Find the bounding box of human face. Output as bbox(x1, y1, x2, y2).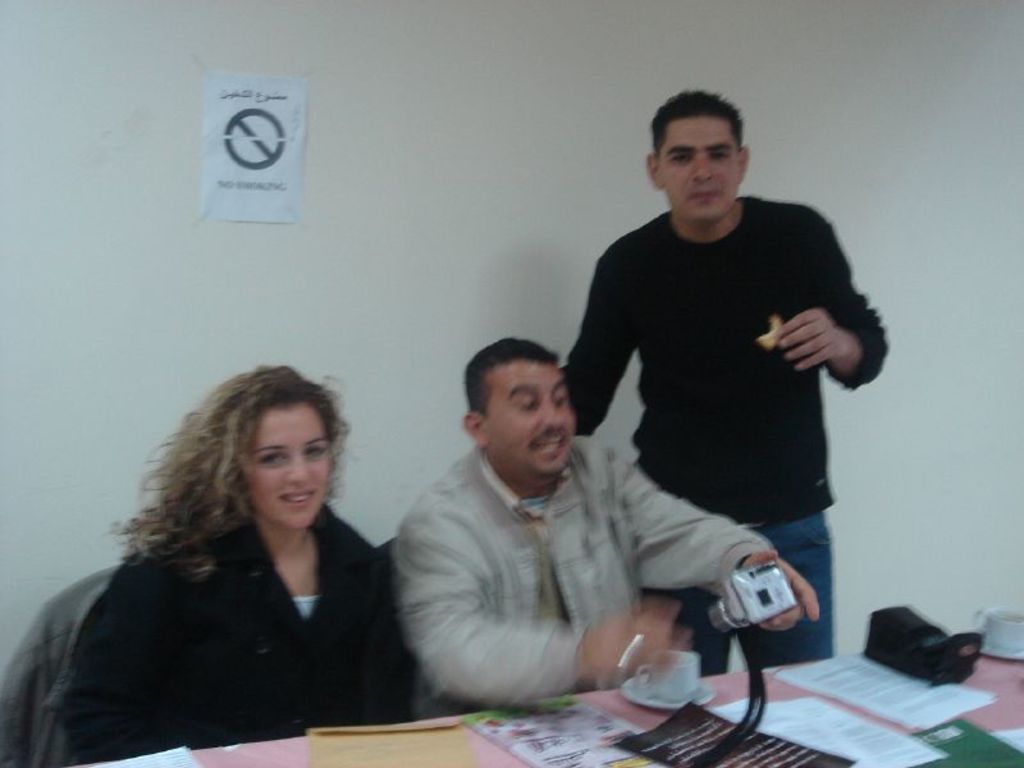
bbox(244, 408, 332, 526).
